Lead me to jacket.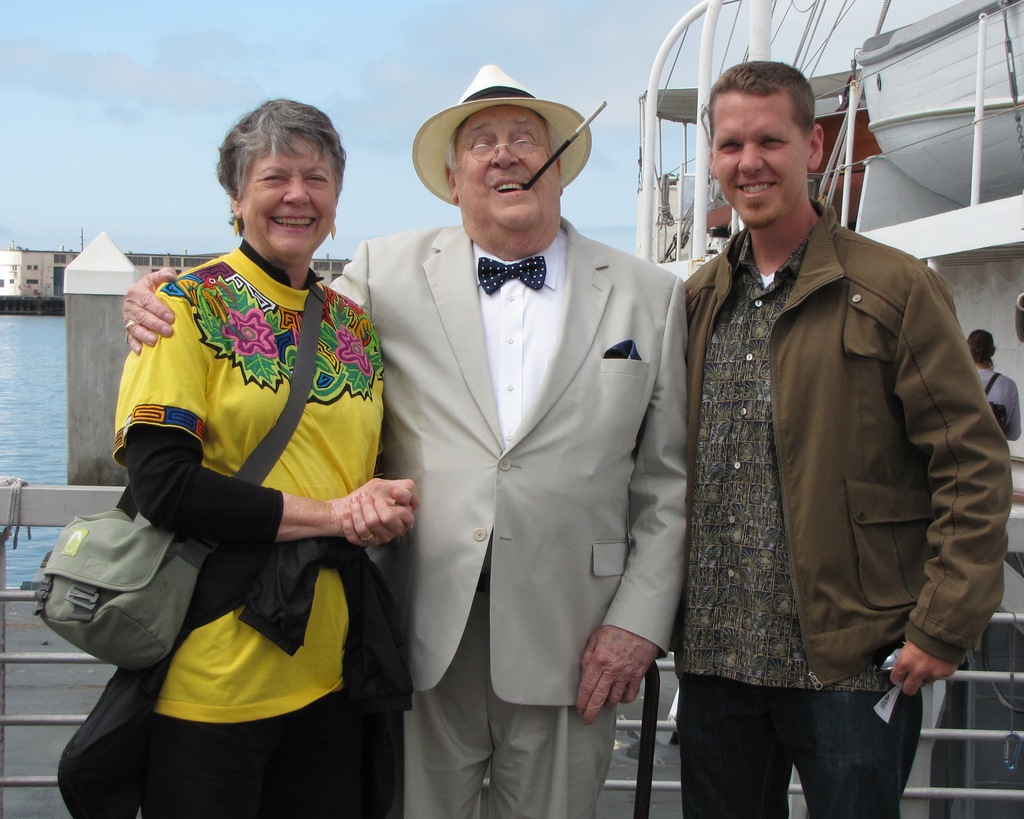
Lead to [left=639, top=118, right=988, bottom=729].
